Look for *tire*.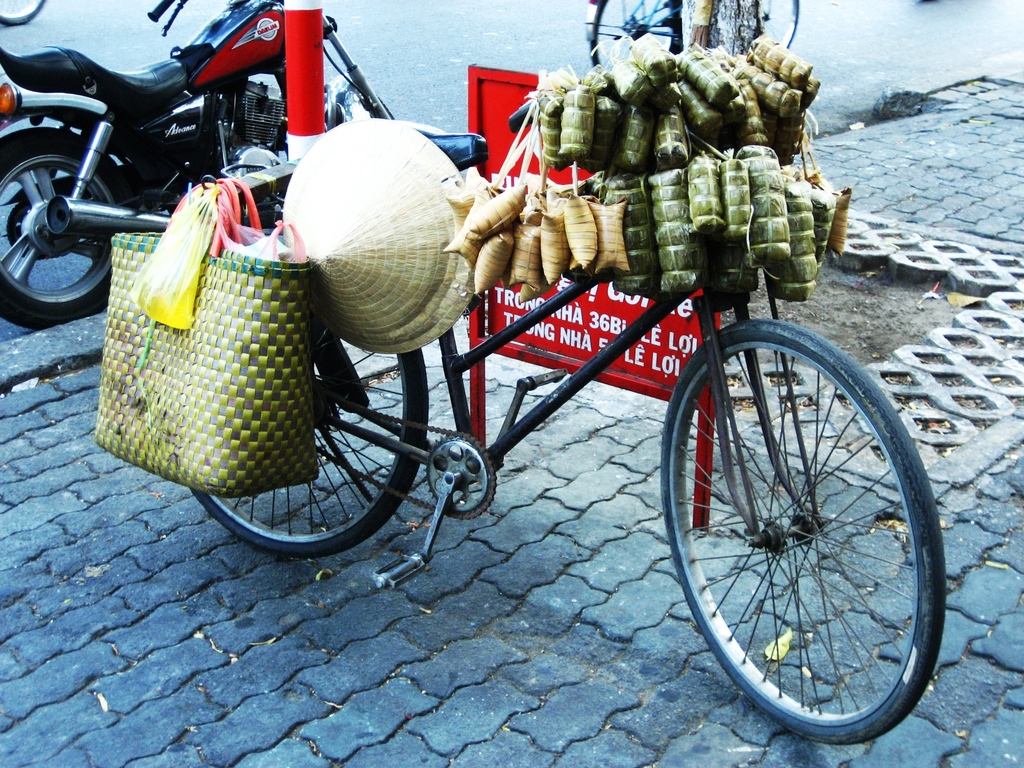
Found: pyautogui.locateOnScreen(663, 298, 931, 751).
